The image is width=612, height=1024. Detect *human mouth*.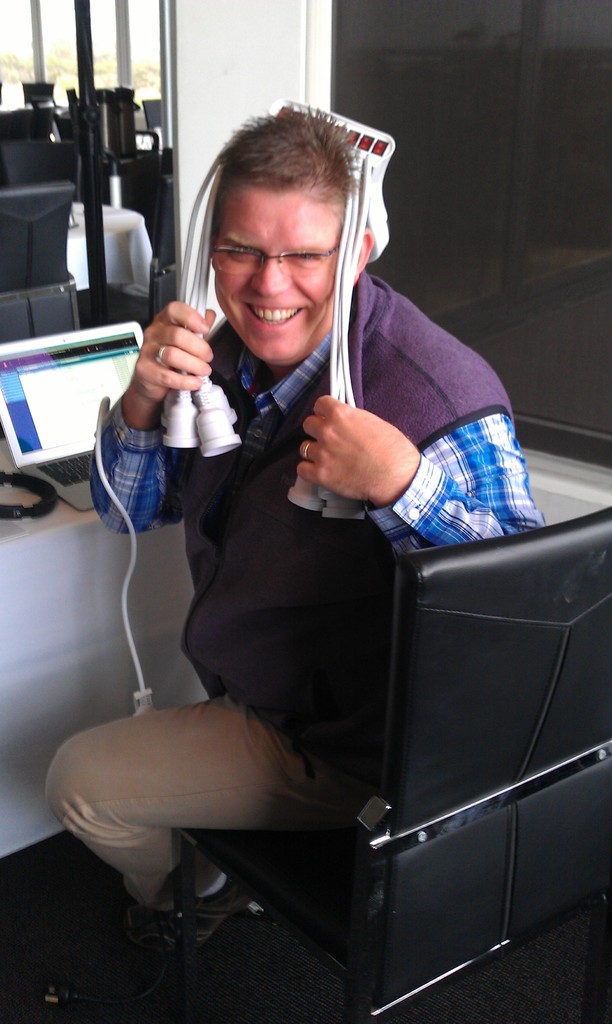
Detection: bbox=[238, 301, 314, 338].
